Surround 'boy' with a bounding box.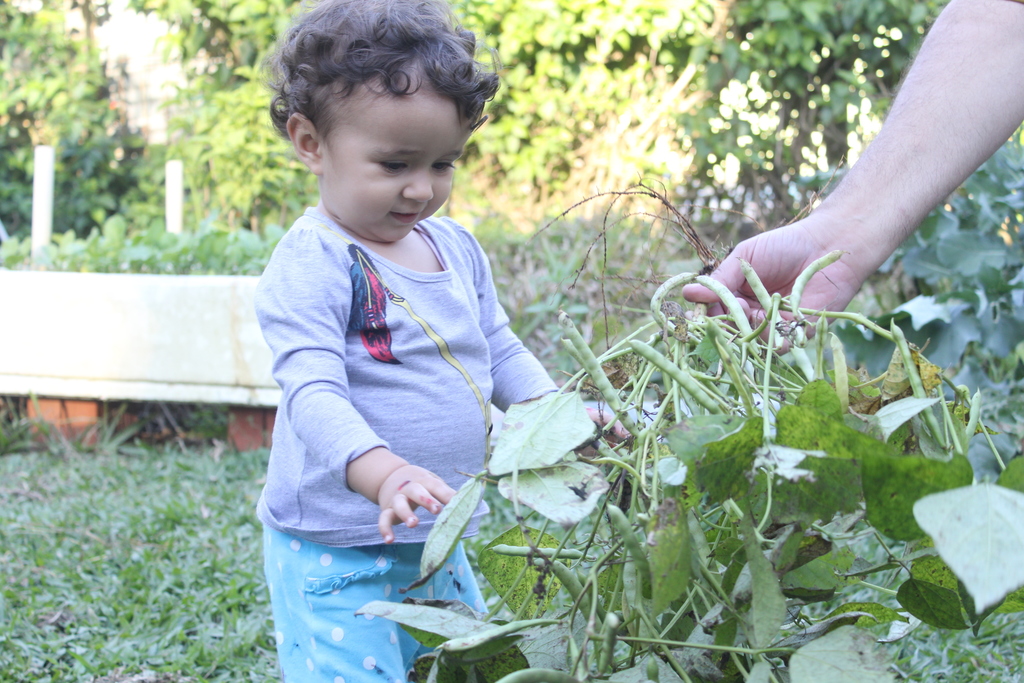
[252, 0, 637, 682].
